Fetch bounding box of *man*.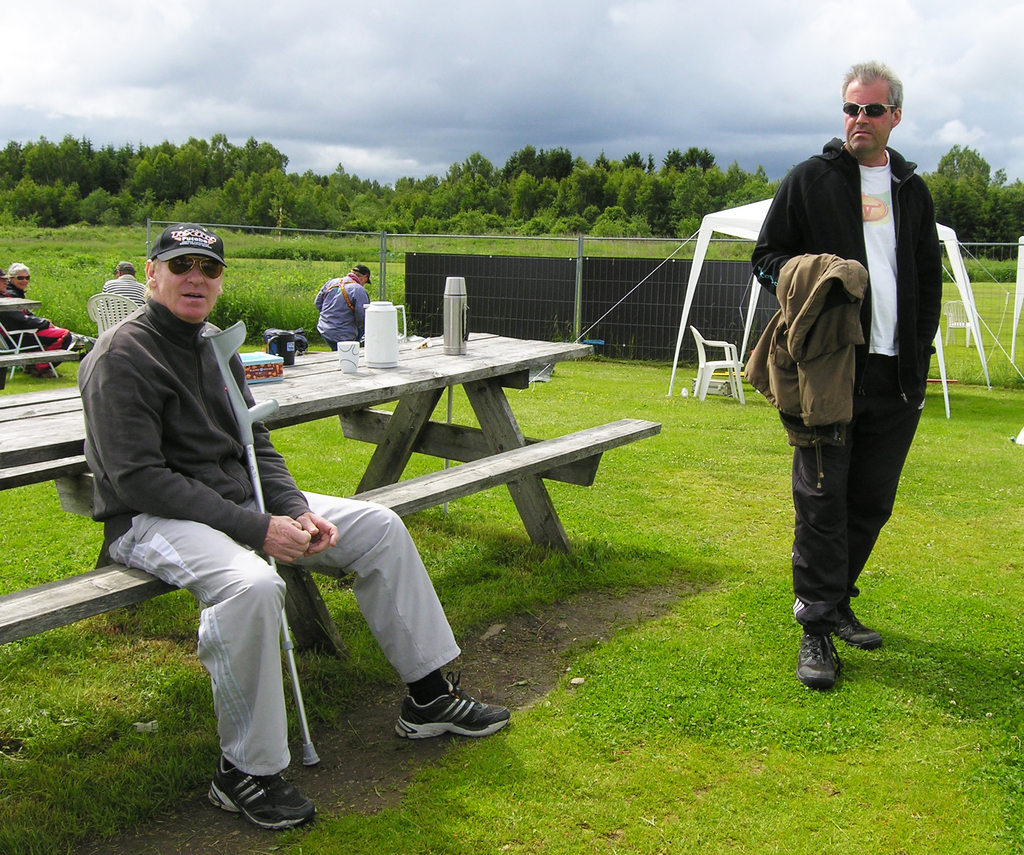
Bbox: select_region(76, 219, 513, 829).
